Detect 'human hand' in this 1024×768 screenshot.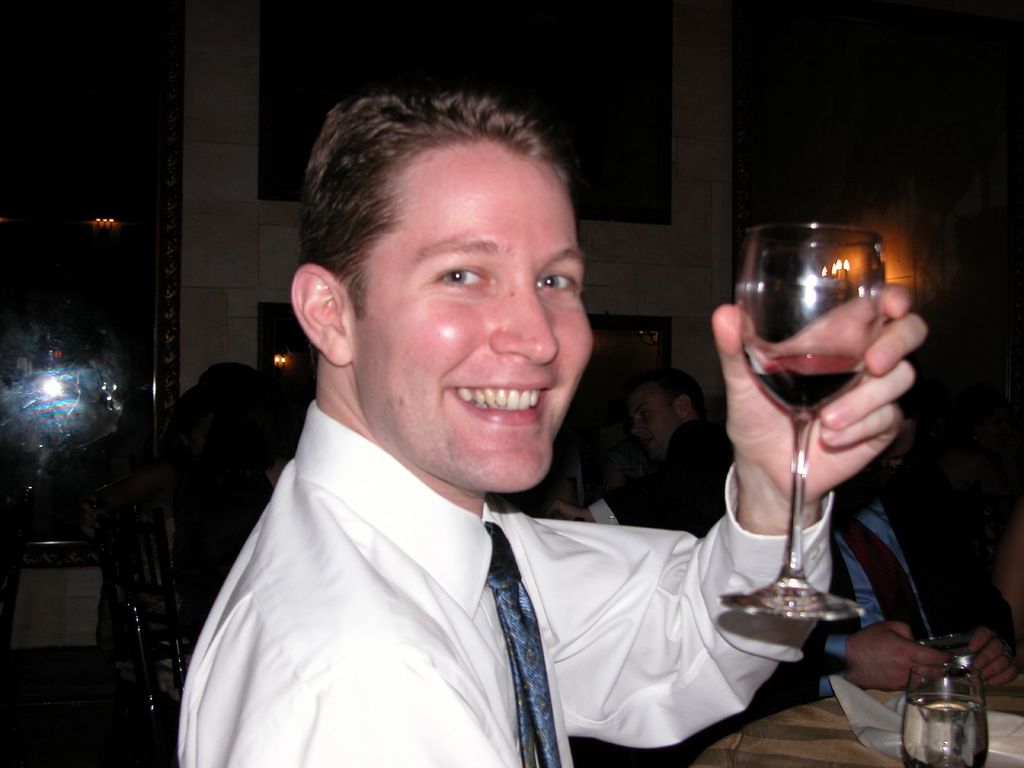
Detection: (843, 622, 951, 692).
